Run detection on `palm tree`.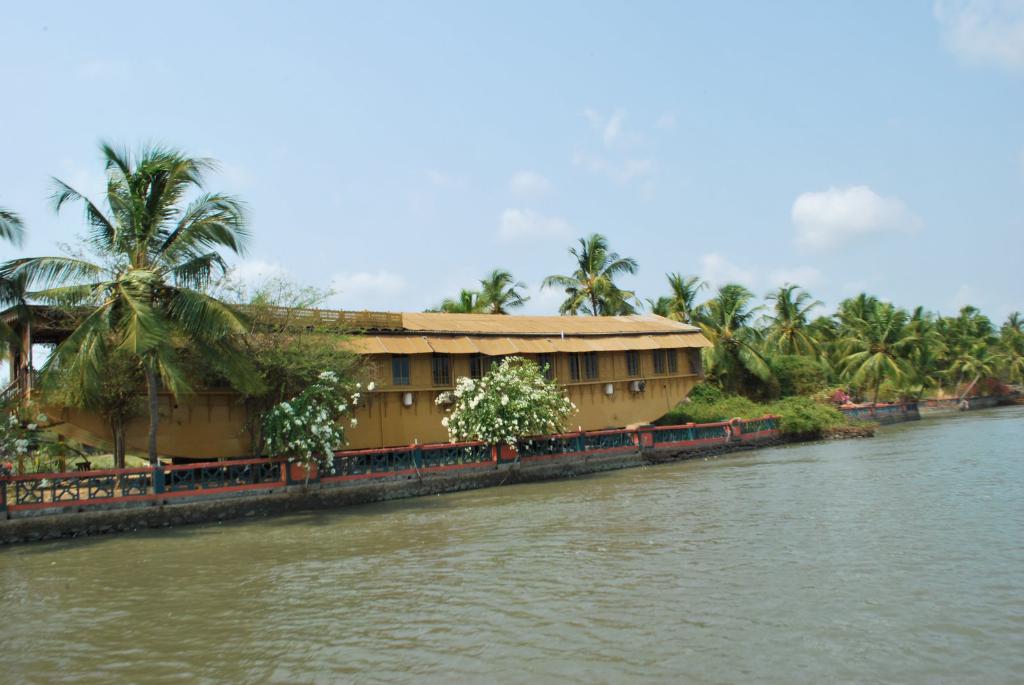
Result: rect(834, 299, 916, 404).
